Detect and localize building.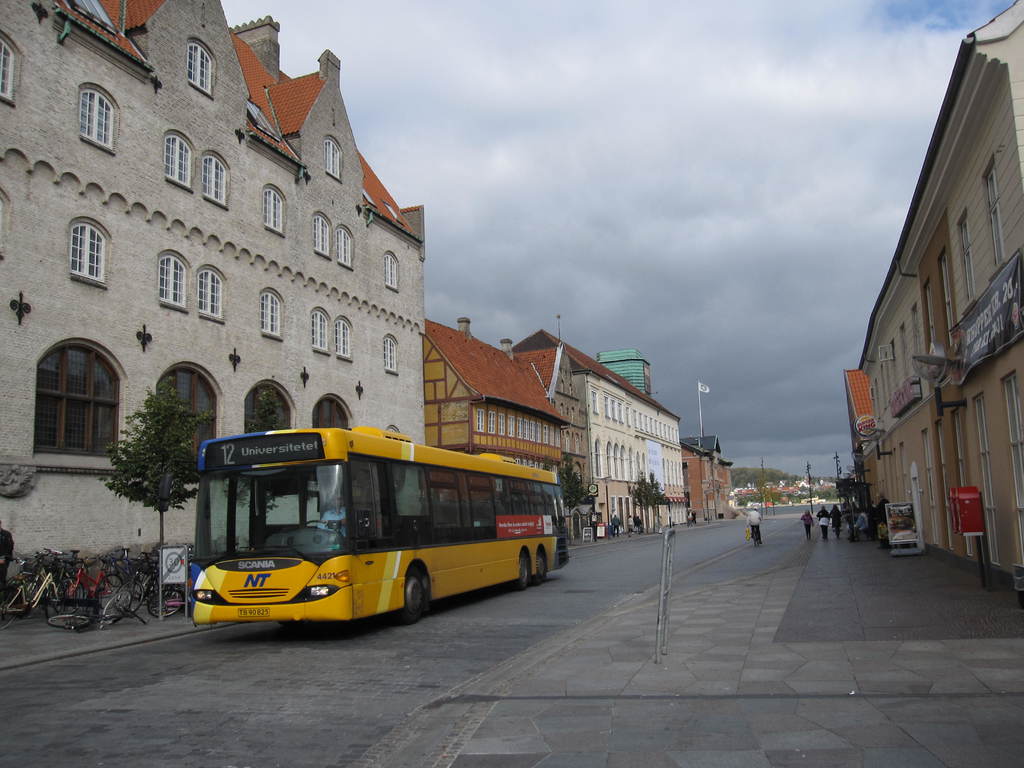
Localized at [left=522, top=314, right=680, bottom=533].
